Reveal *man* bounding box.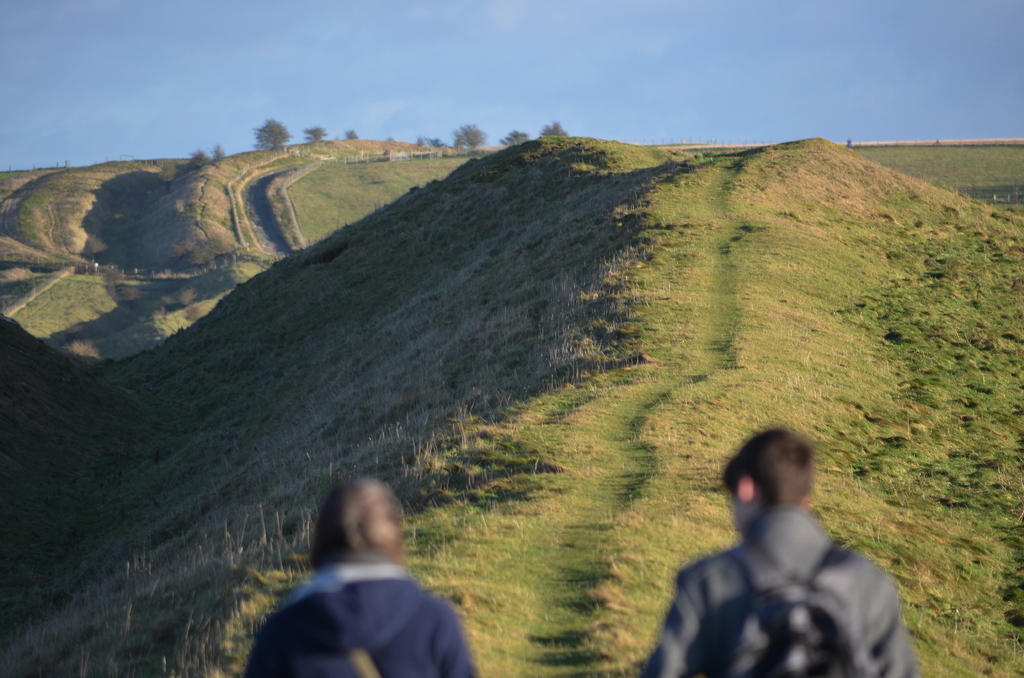
Revealed: detection(643, 423, 926, 673).
